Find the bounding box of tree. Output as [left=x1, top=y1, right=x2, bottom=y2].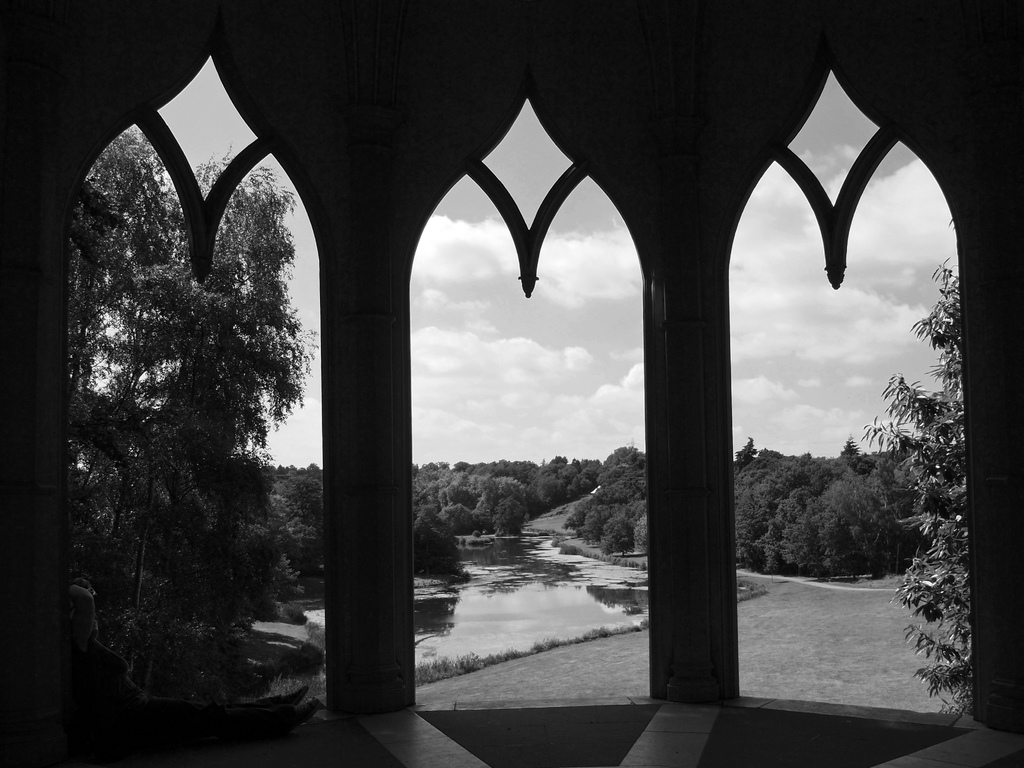
[left=611, top=509, right=641, bottom=556].
